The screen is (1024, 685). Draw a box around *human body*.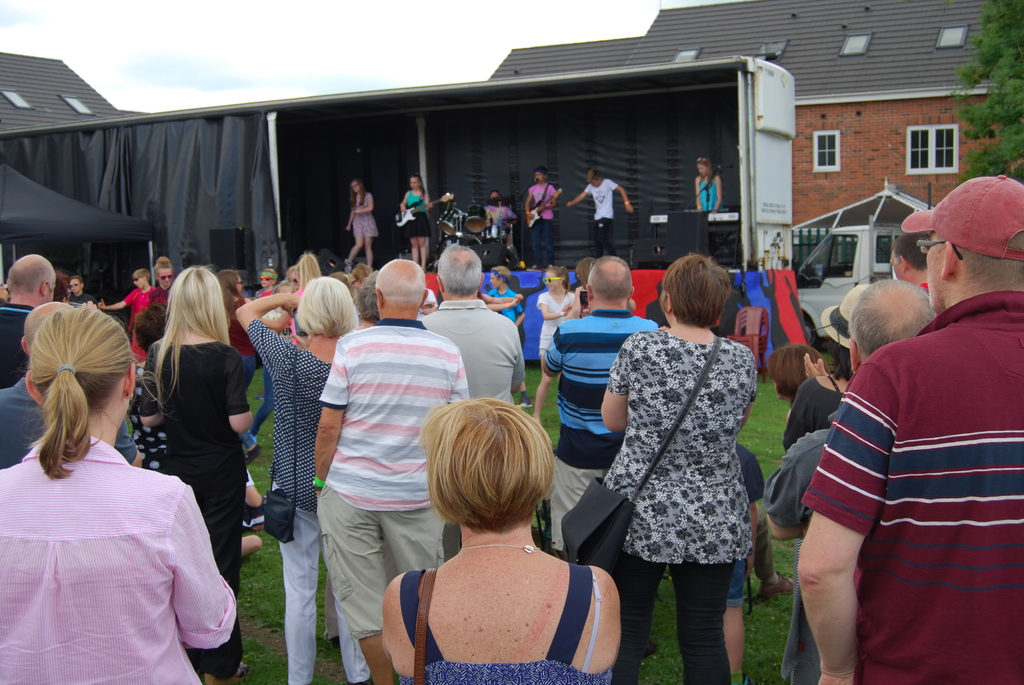
<box>600,319,757,684</box>.
